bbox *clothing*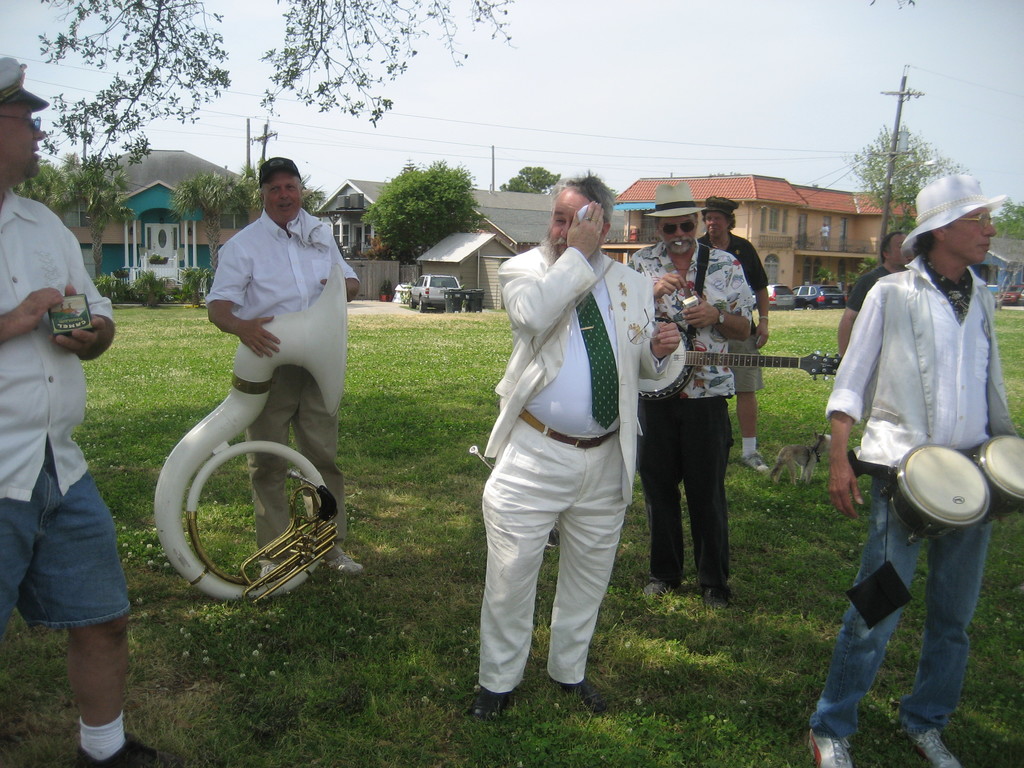
803:253:1019:744
